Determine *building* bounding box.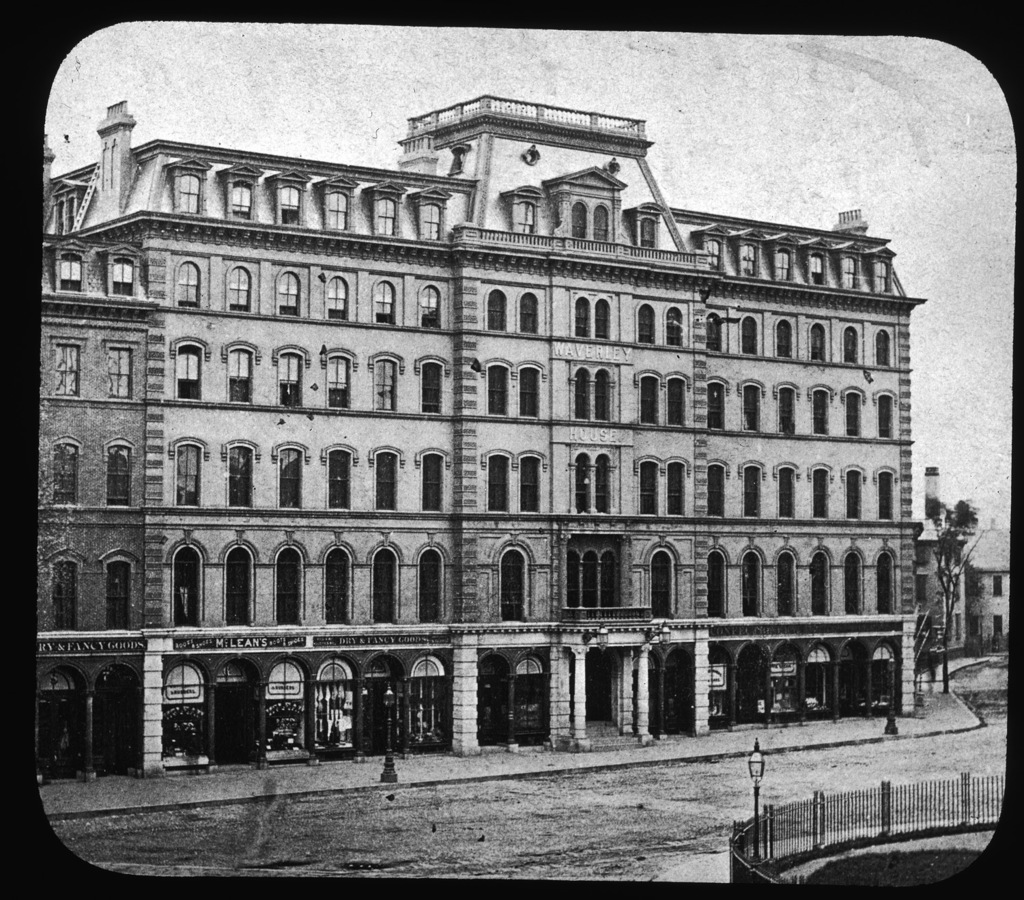
Determined: (x1=43, y1=97, x2=928, y2=789).
